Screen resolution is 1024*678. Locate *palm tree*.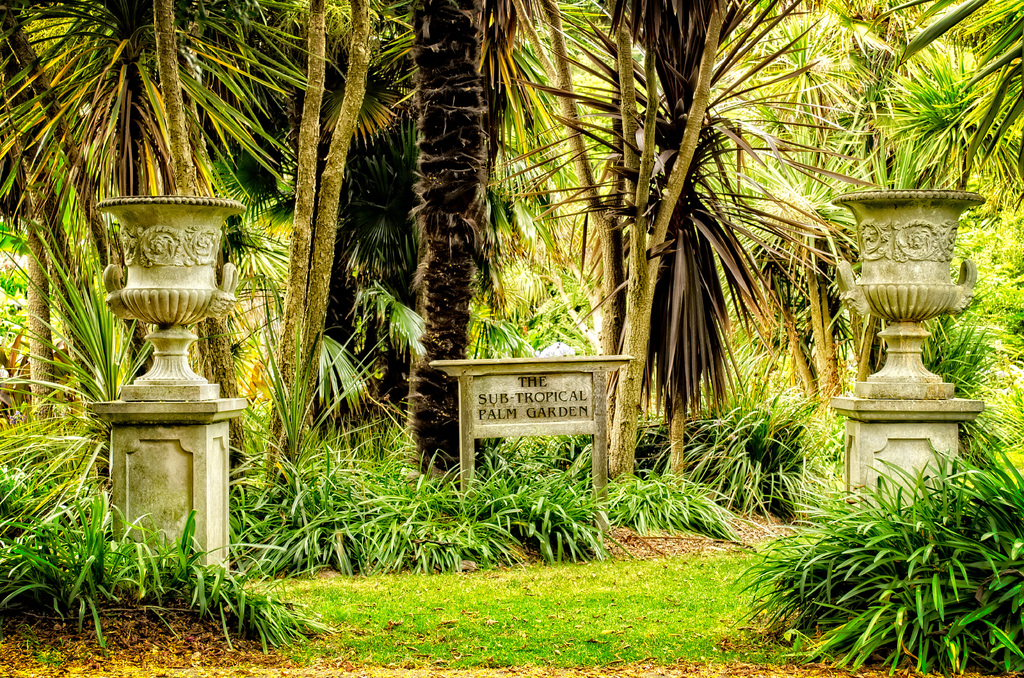
<box>928,159,1023,392</box>.
